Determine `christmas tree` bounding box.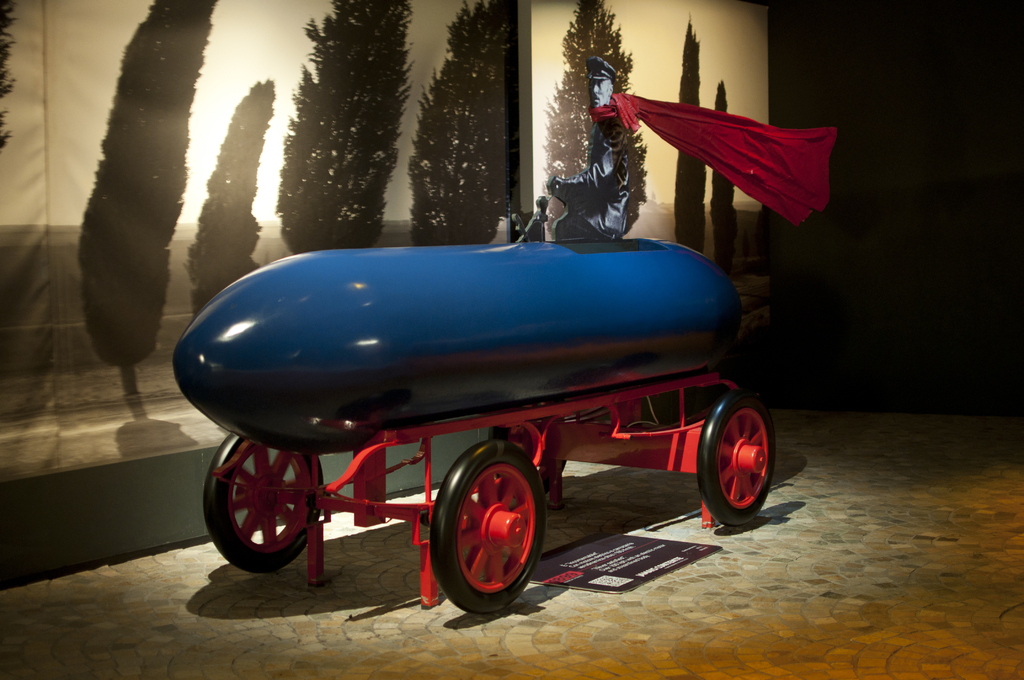
Determined: crop(72, 0, 220, 371).
